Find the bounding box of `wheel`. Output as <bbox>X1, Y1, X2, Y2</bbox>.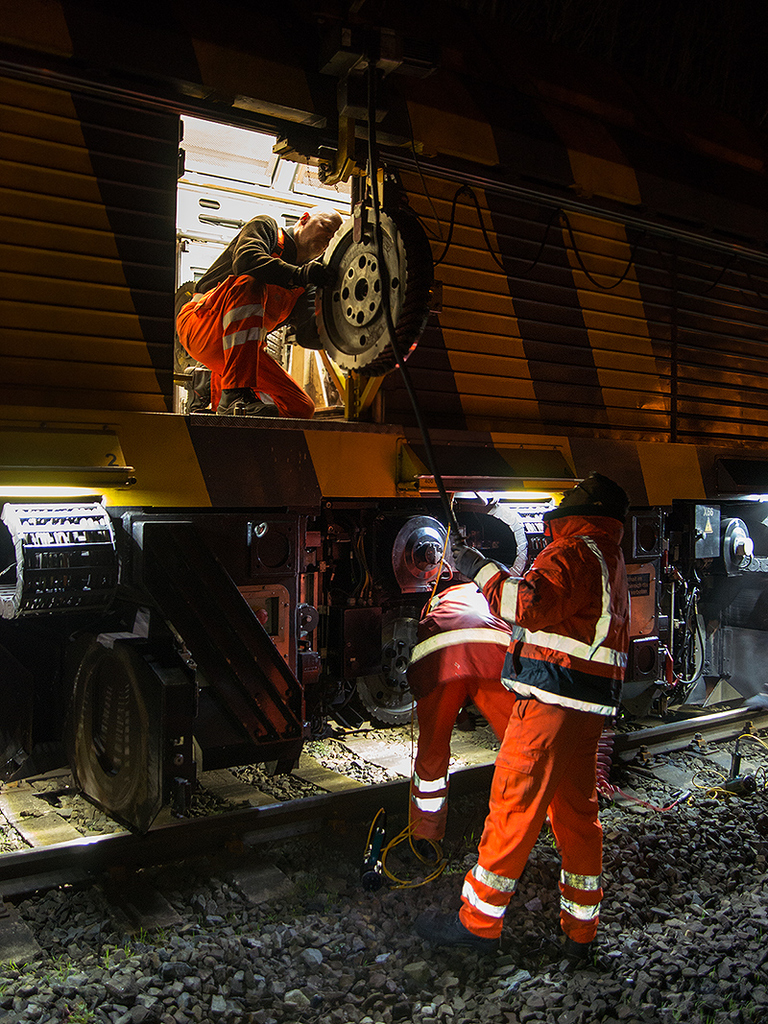
<bbox>58, 623, 178, 822</bbox>.
